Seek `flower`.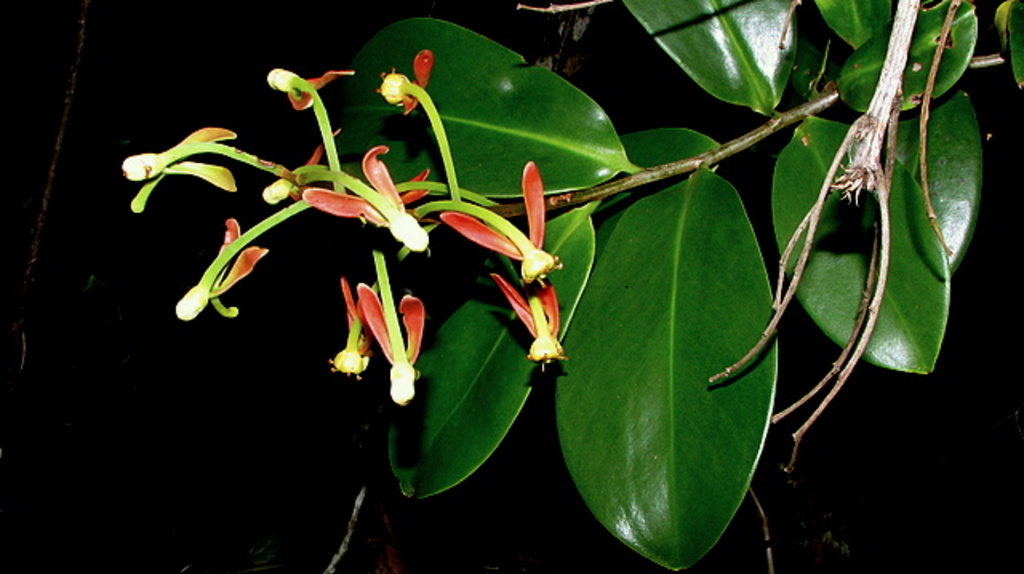
[left=178, top=216, right=277, bottom=323].
